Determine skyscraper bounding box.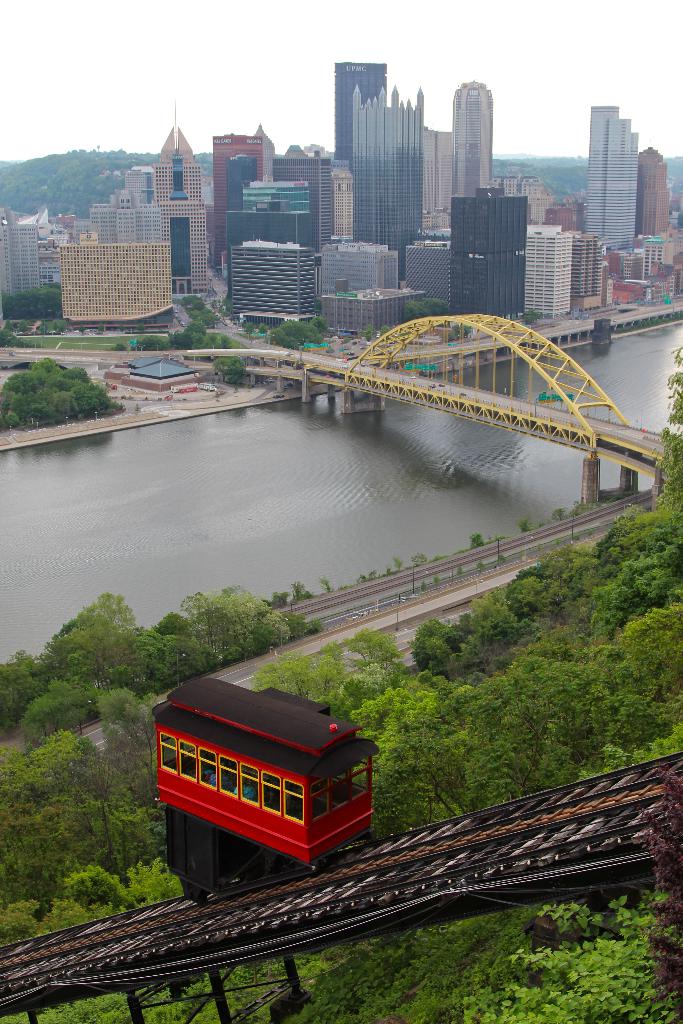
Determined: x1=414, y1=77, x2=495, y2=231.
